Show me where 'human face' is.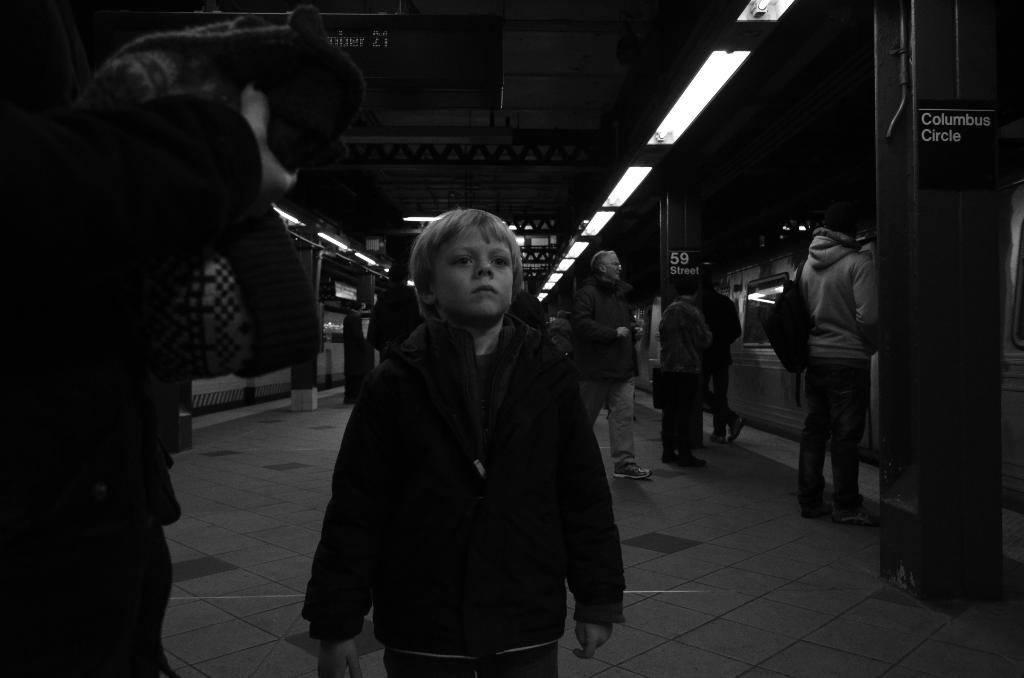
'human face' is at {"left": 424, "top": 222, "right": 515, "bottom": 326}.
